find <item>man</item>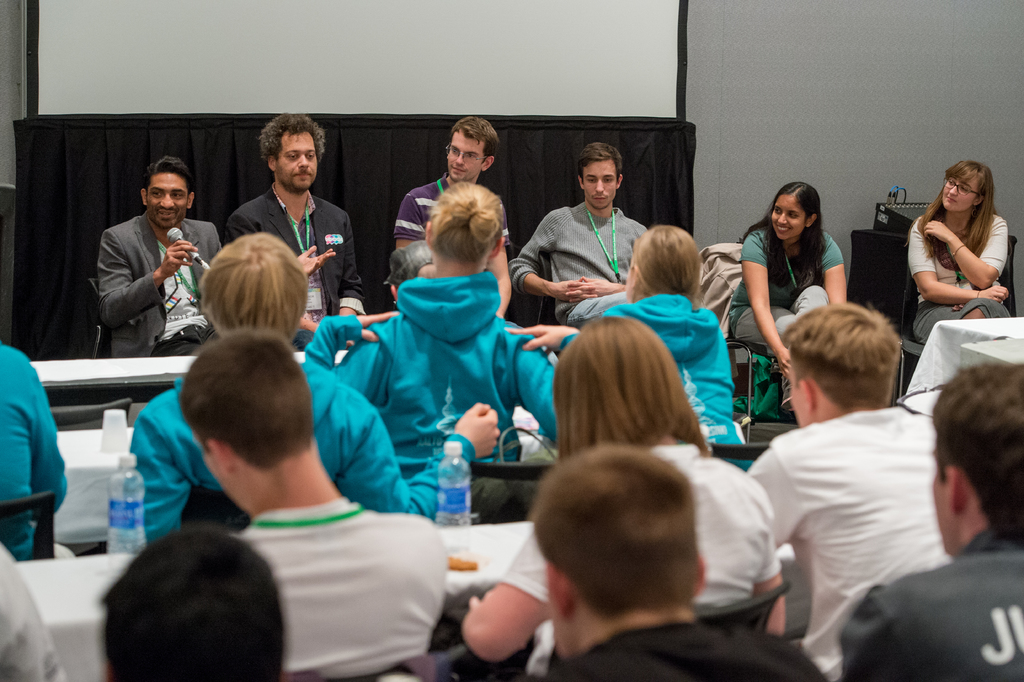
[x1=184, y1=331, x2=447, y2=681]
